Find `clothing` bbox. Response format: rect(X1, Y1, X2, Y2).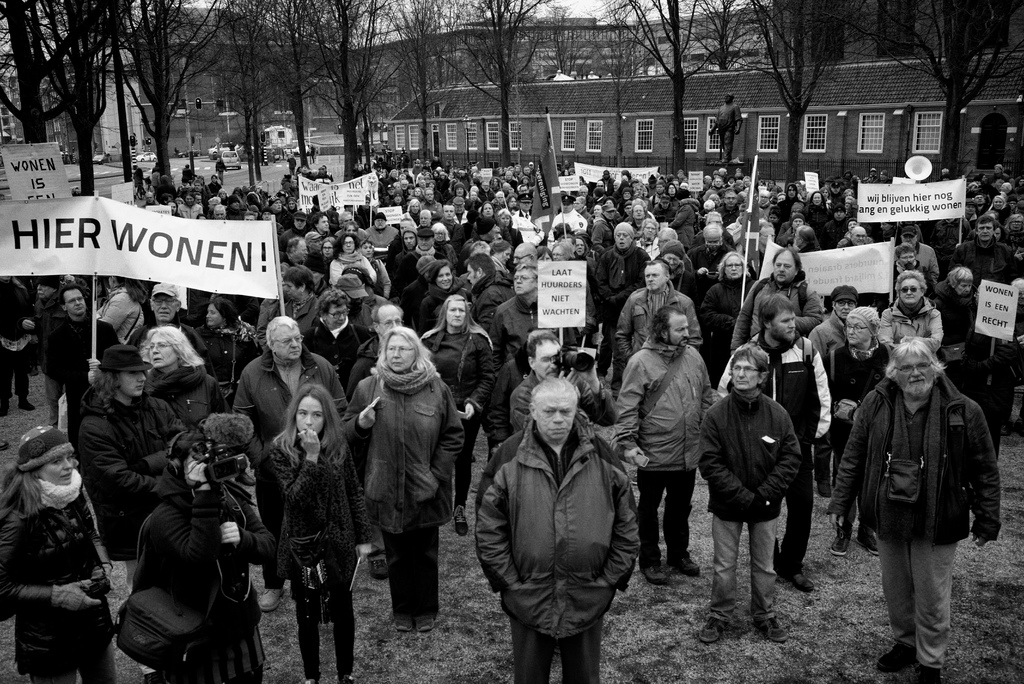
rect(883, 229, 902, 247).
